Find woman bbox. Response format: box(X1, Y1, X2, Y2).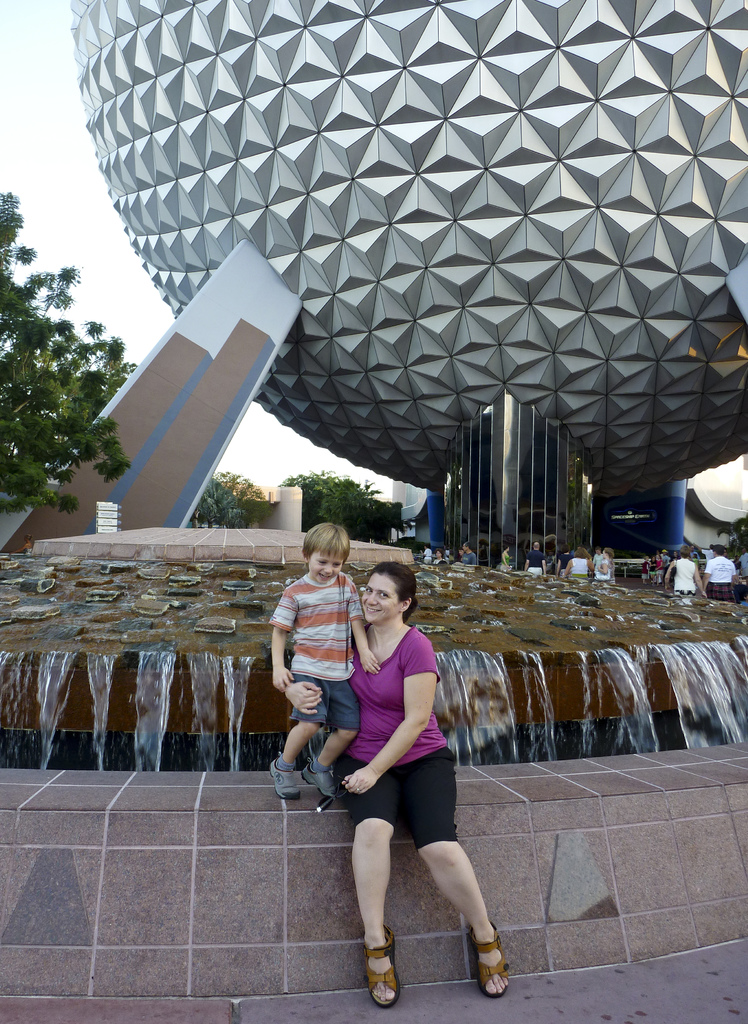
box(325, 580, 498, 1006).
